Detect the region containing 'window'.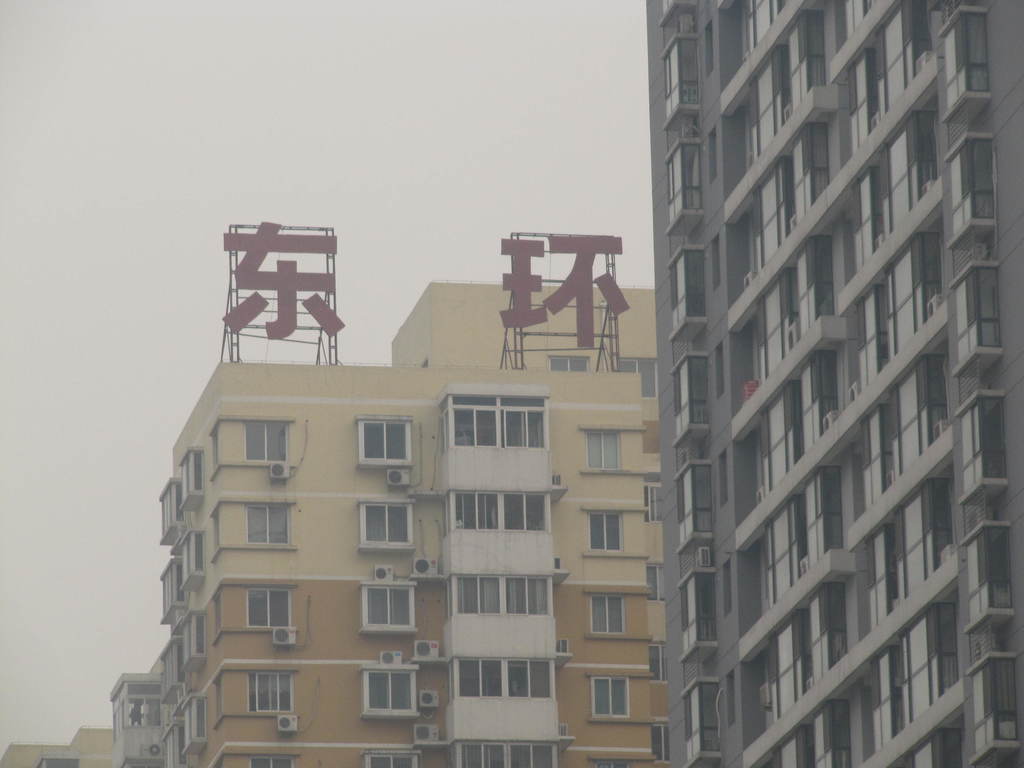
[left=182, top=696, right=206, bottom=754].
